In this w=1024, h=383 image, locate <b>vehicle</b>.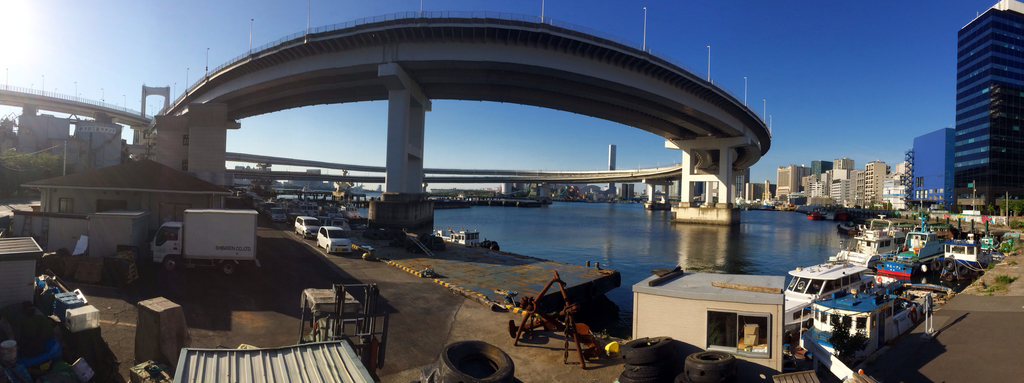
Bounding box: (267,203,289,223).
